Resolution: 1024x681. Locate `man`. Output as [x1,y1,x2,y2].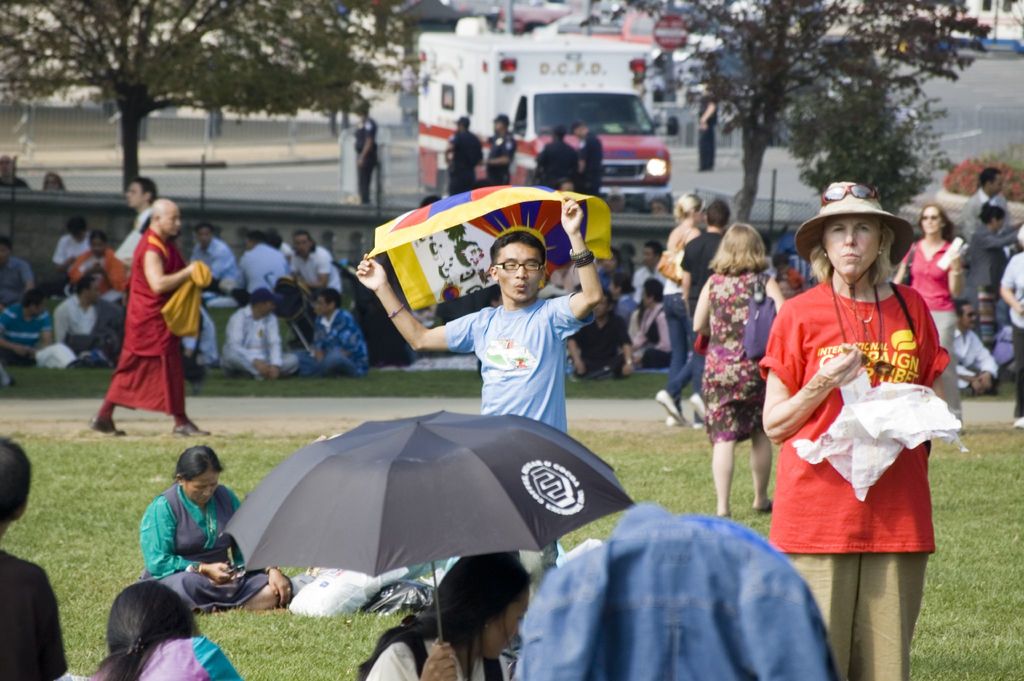
[589,248,621,298].
